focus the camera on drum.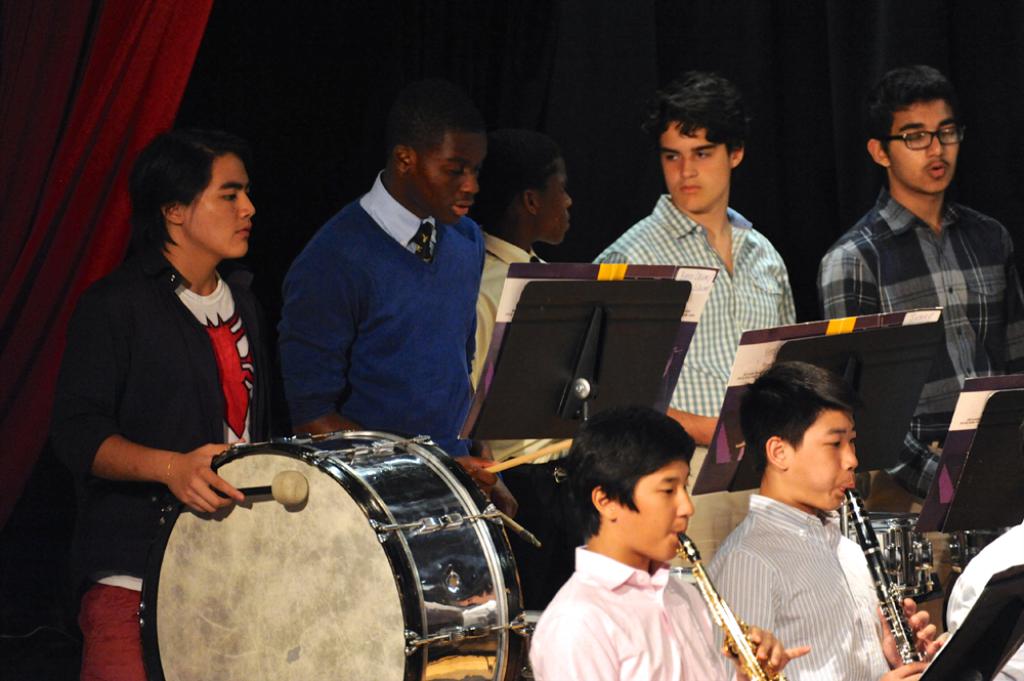
Focus region: detection(846, 510, 943, 601).
